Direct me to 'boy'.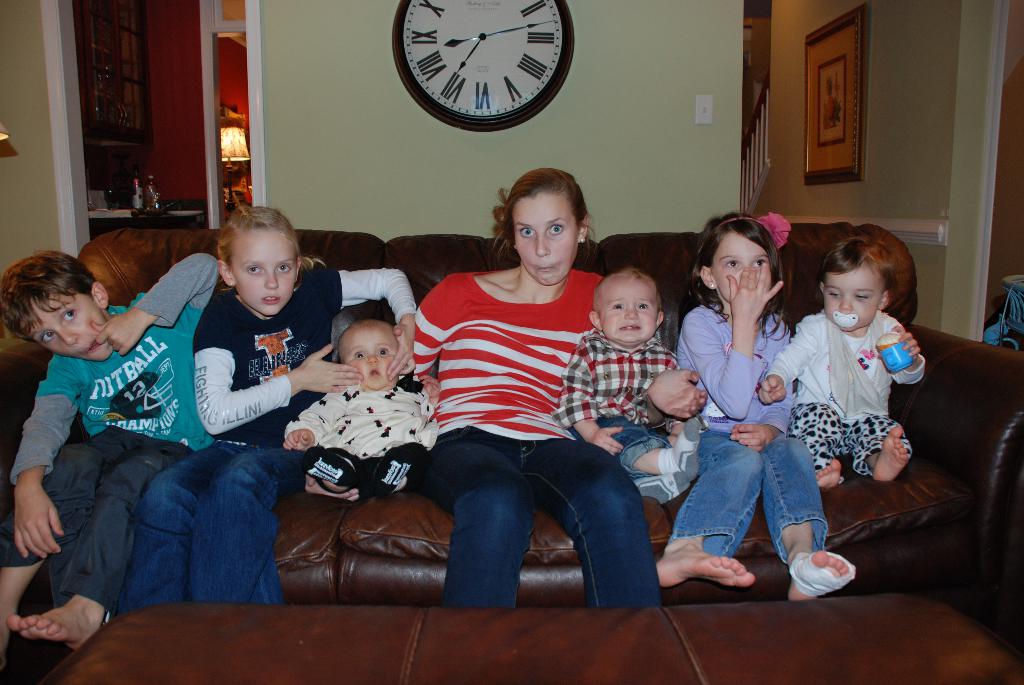
Direction: [0, 250, 219, 670].
